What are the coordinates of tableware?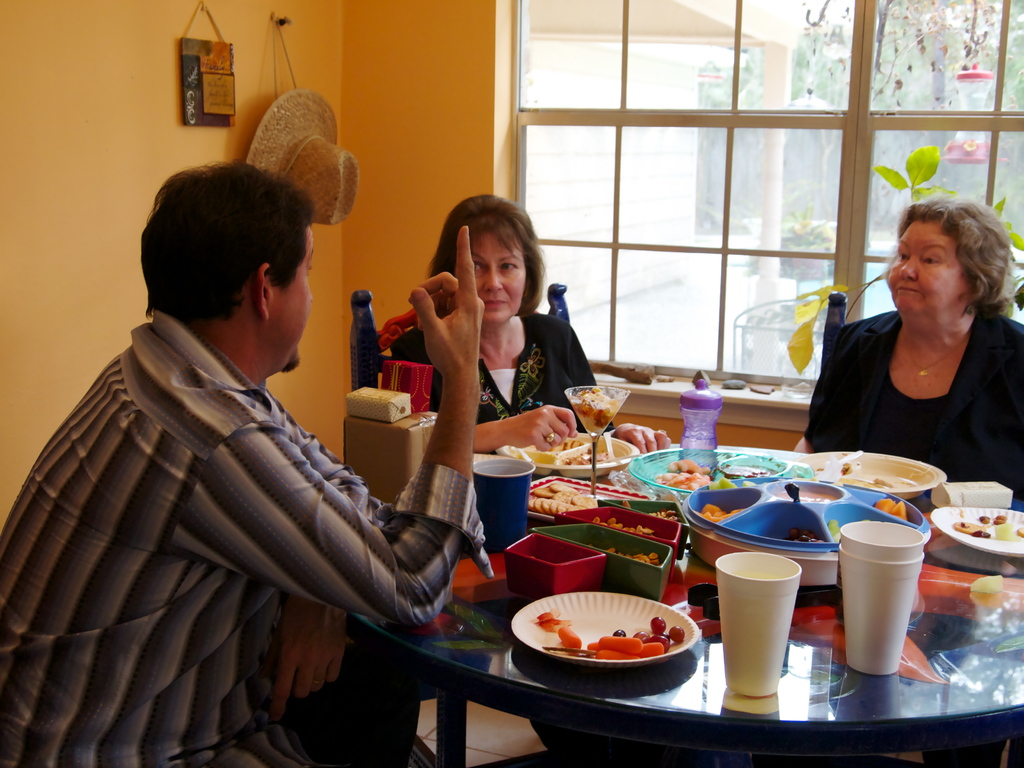
select_region(548, 522, 675, 582).
